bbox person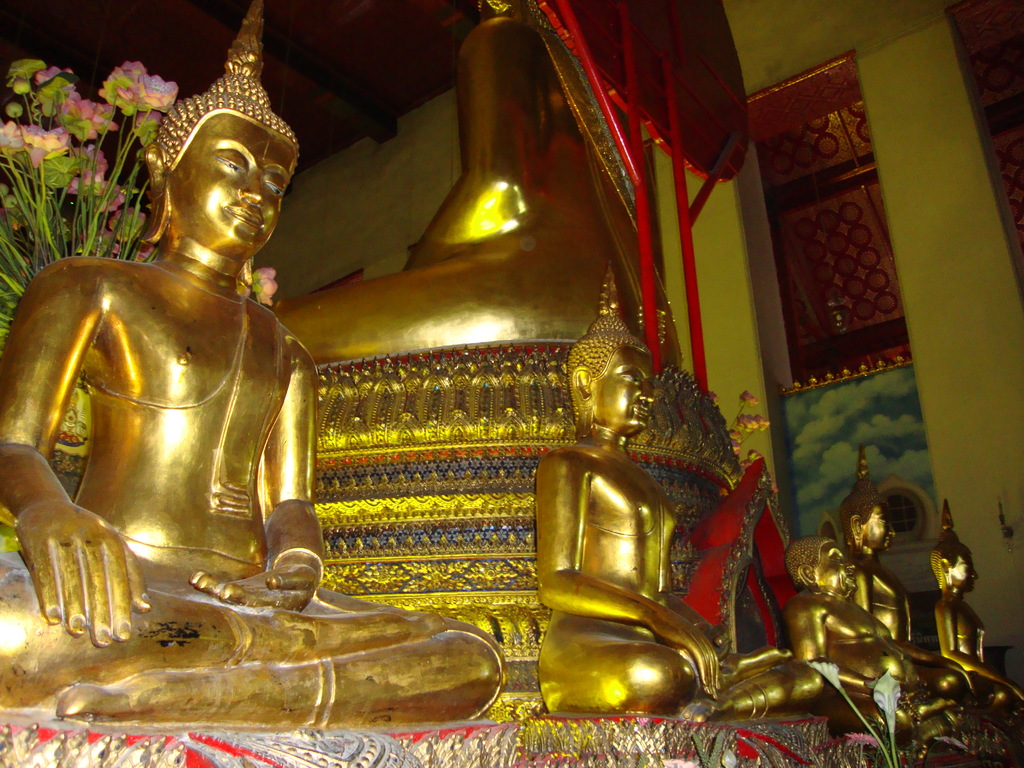
0,0,506,730
